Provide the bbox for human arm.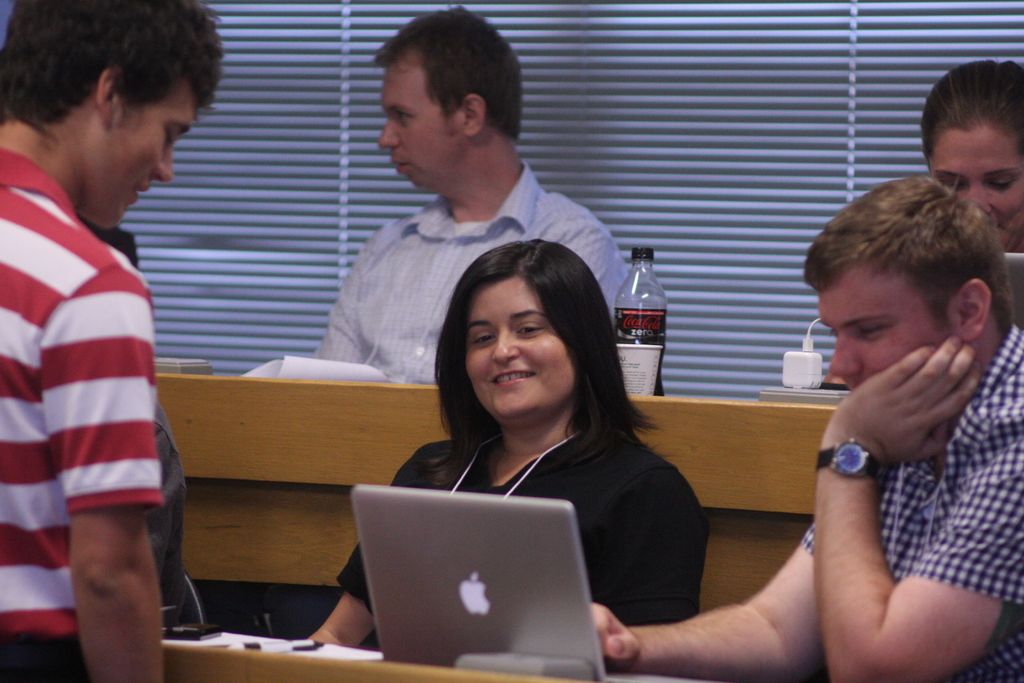
Rect(593, 517, 829, 682).
